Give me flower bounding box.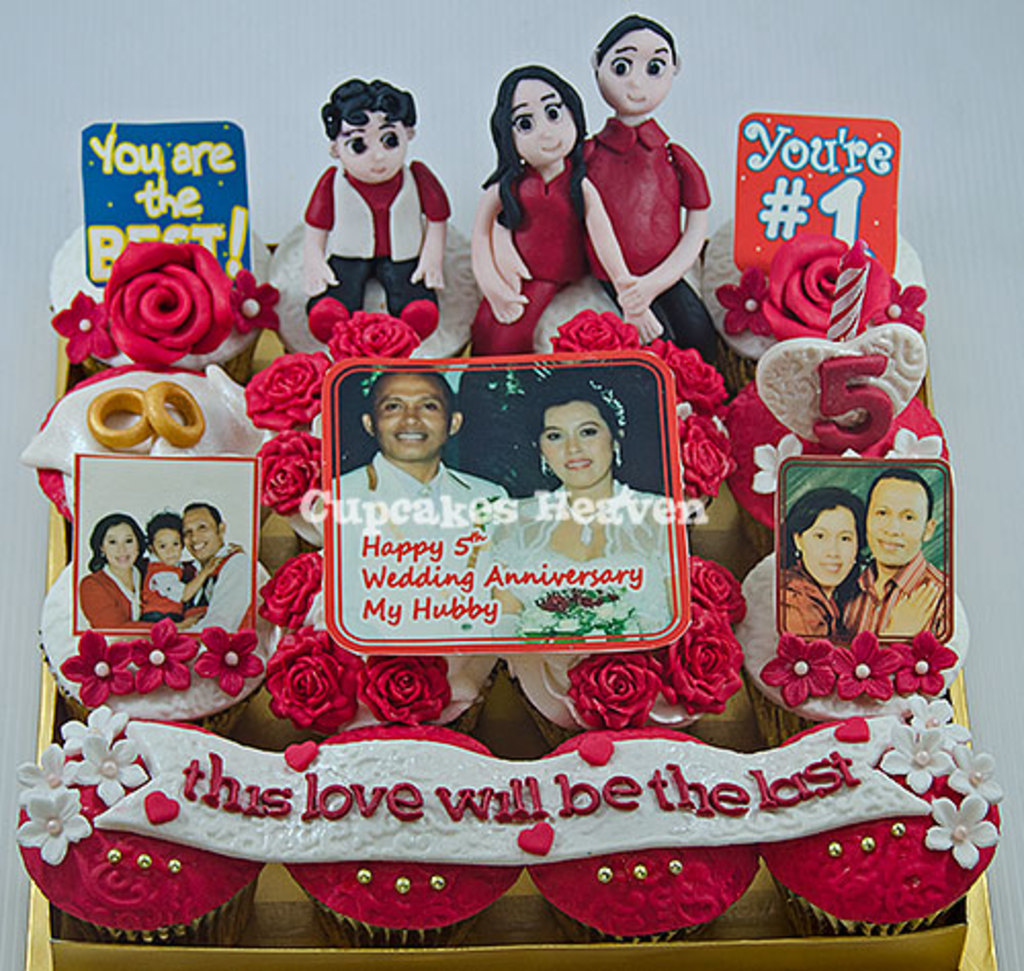
x1=45, y1=291, x2=125, y2=356.
